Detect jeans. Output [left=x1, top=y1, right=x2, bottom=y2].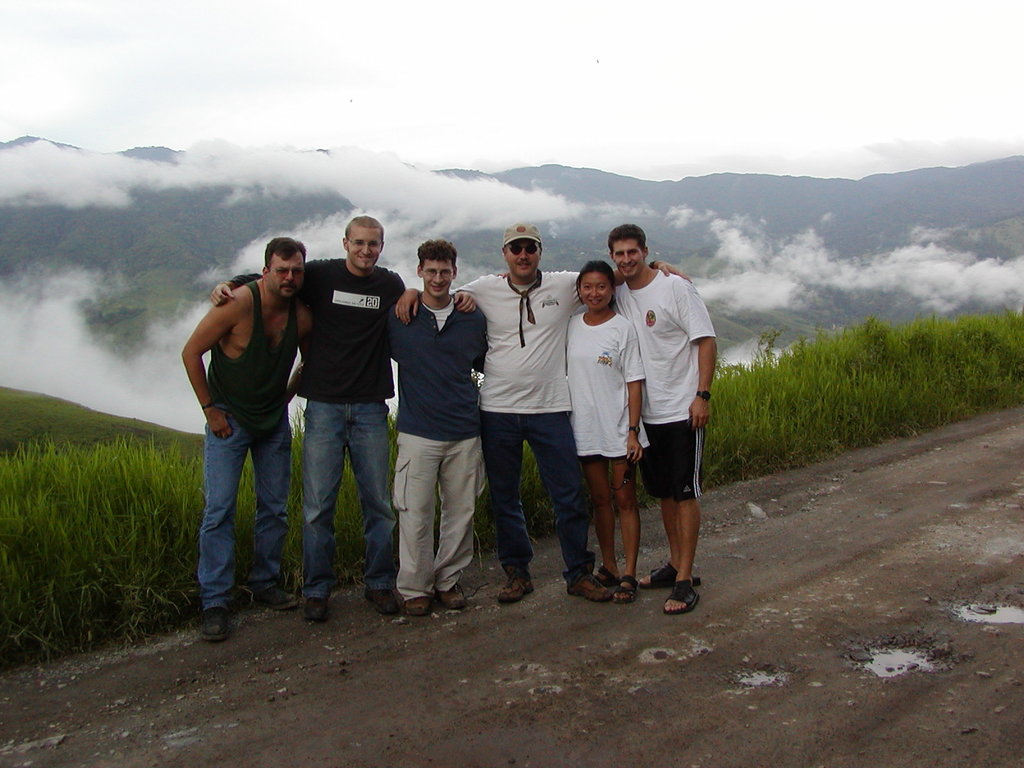
[left=181, top=419, right=284, bottom=645].
